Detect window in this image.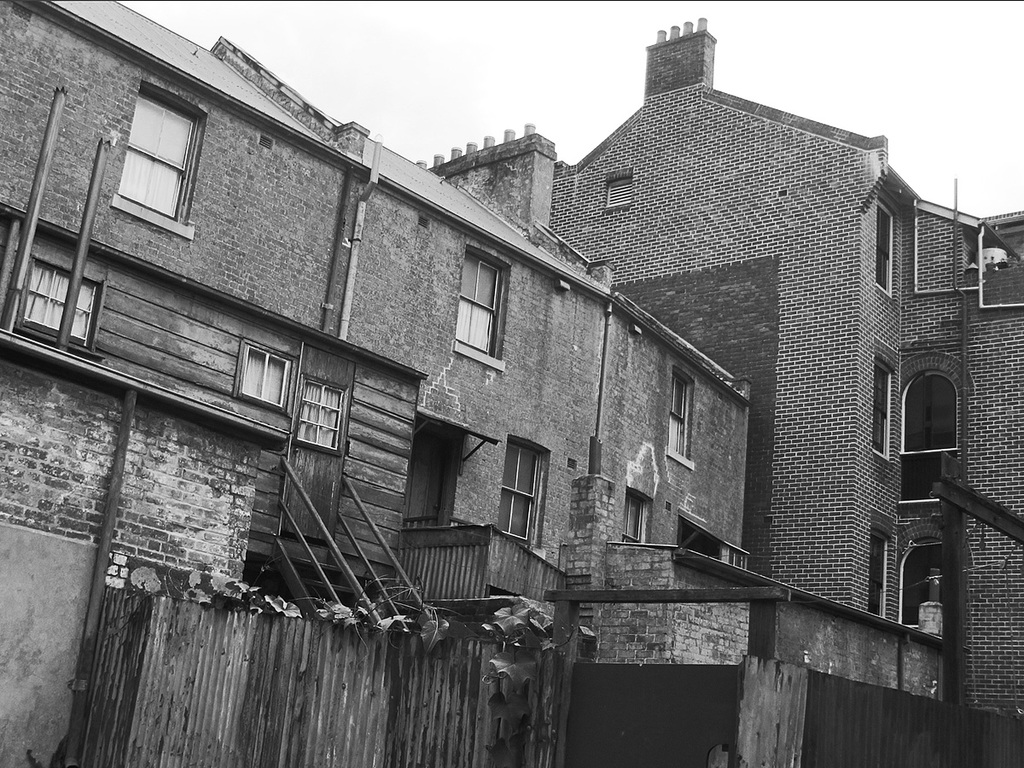
Detection: <region>664, 374, 690, 463</region>.
